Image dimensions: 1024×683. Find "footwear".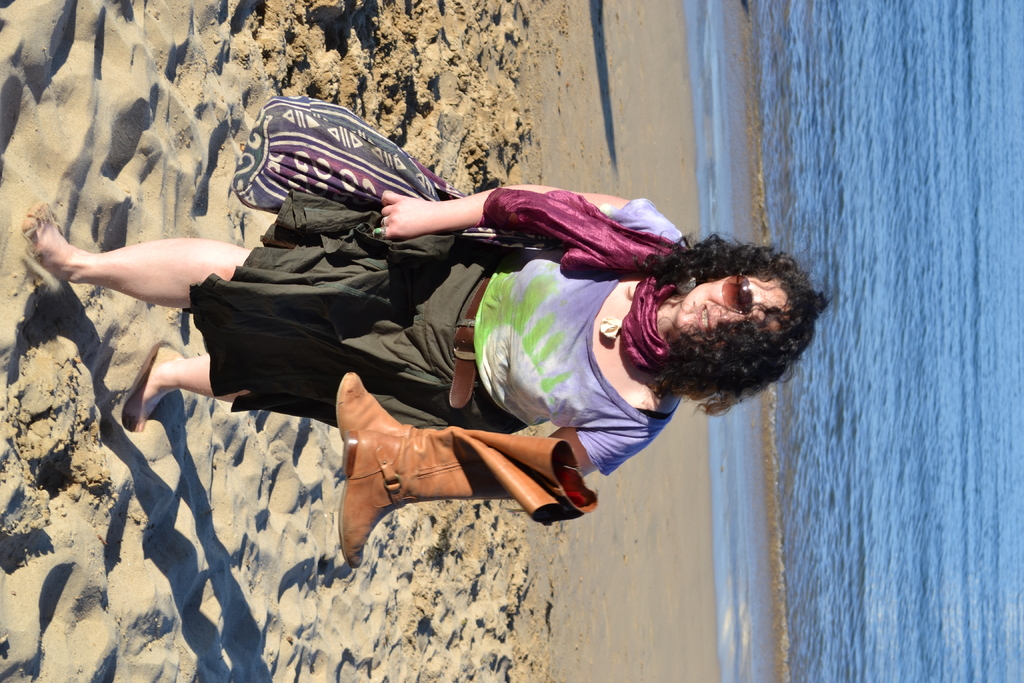
(341,371,598,520).
